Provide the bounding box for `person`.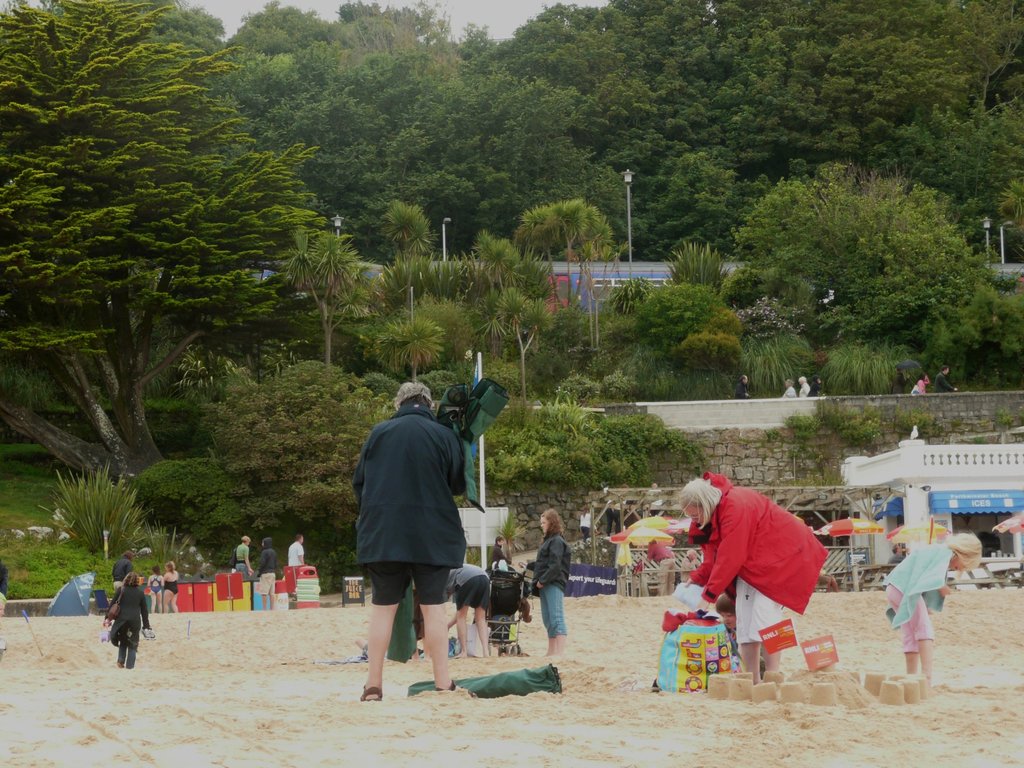
[left=285, top=533, right=308, bottom=599].
